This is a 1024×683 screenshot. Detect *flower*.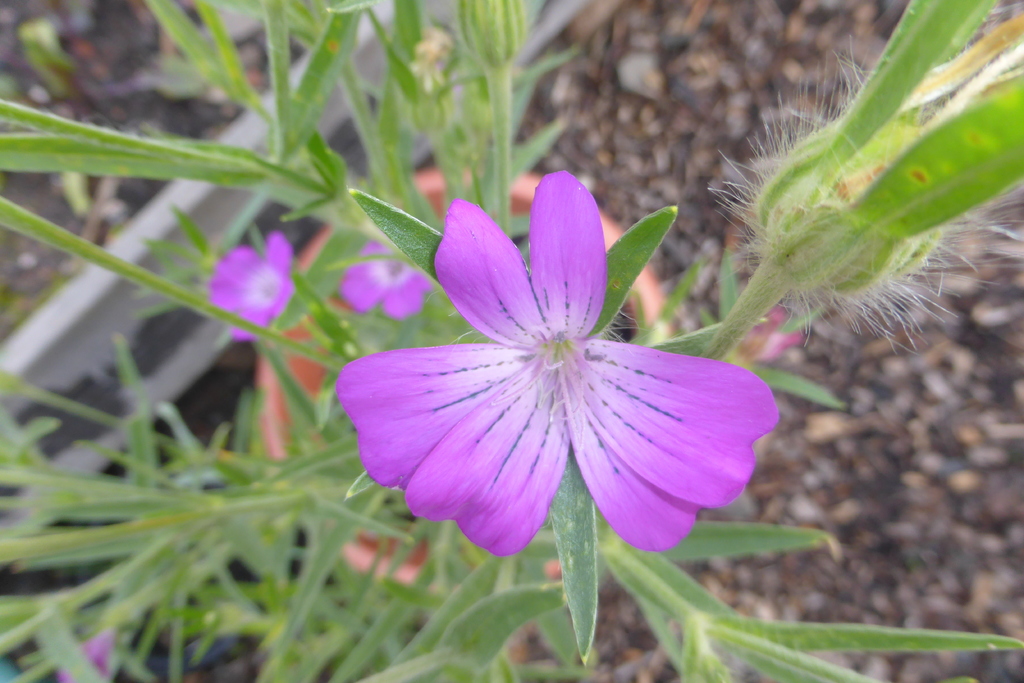
Rect(348, 177, 763, 561).
